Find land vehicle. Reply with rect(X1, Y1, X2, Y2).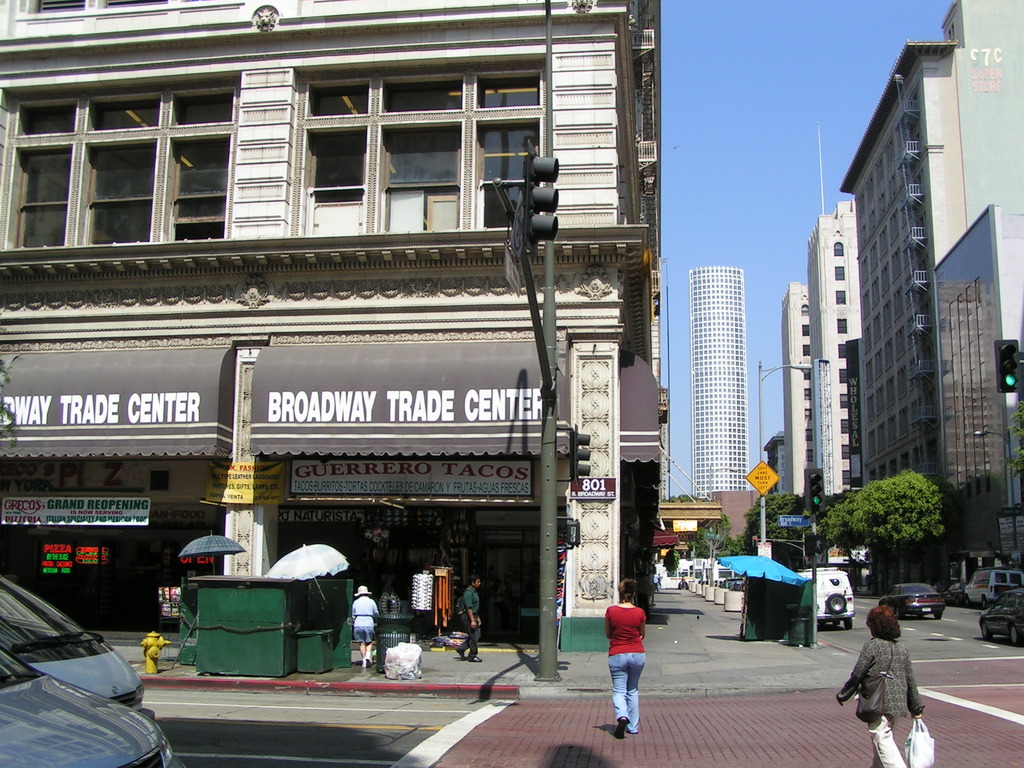
rect(981, 591, 1023, 643).
